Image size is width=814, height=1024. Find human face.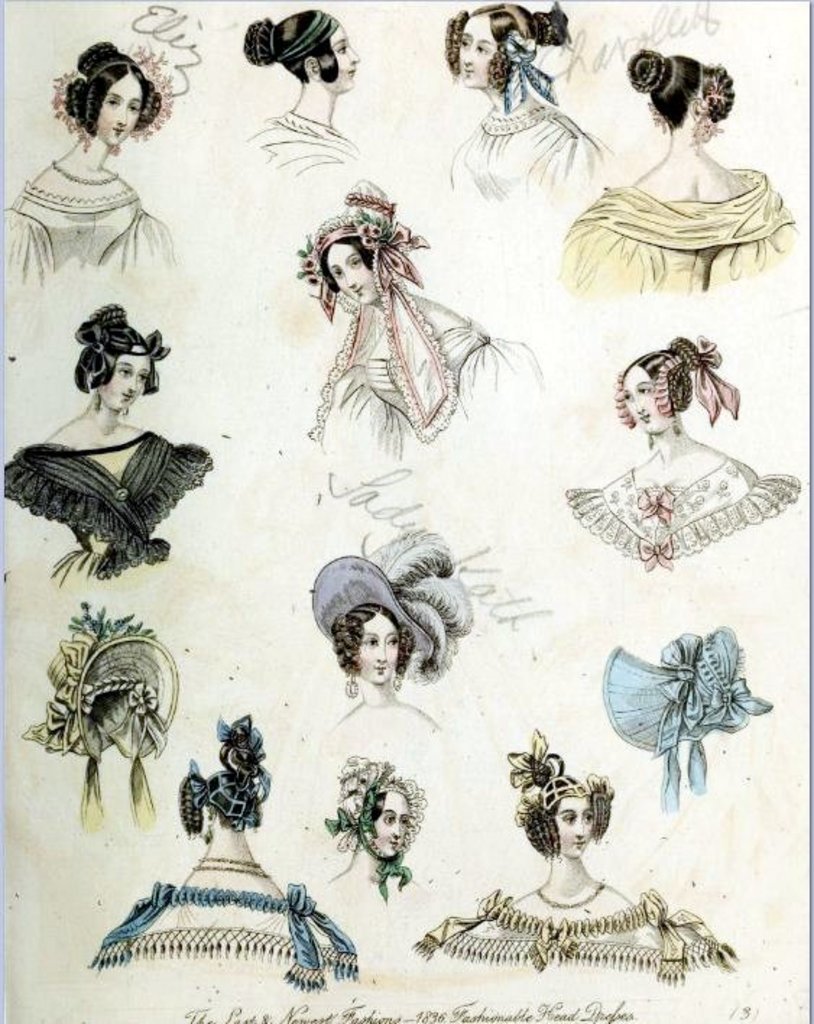
[x1=93, y1=64, x2=146, y2=152].
